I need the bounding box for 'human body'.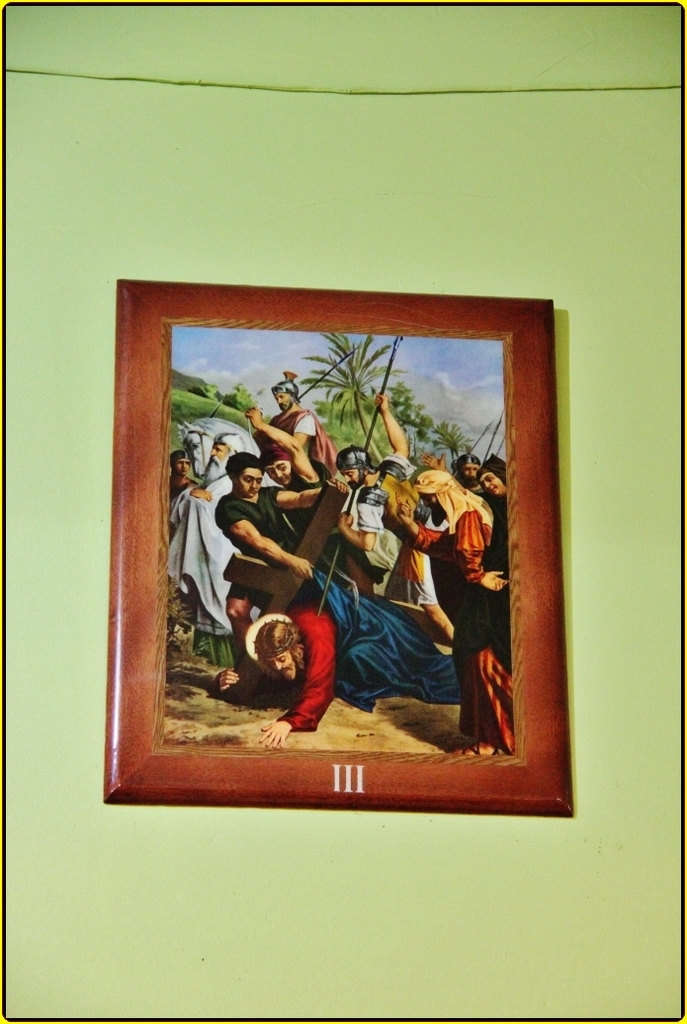
Here it is: <box>481,452,510,619</box>.
